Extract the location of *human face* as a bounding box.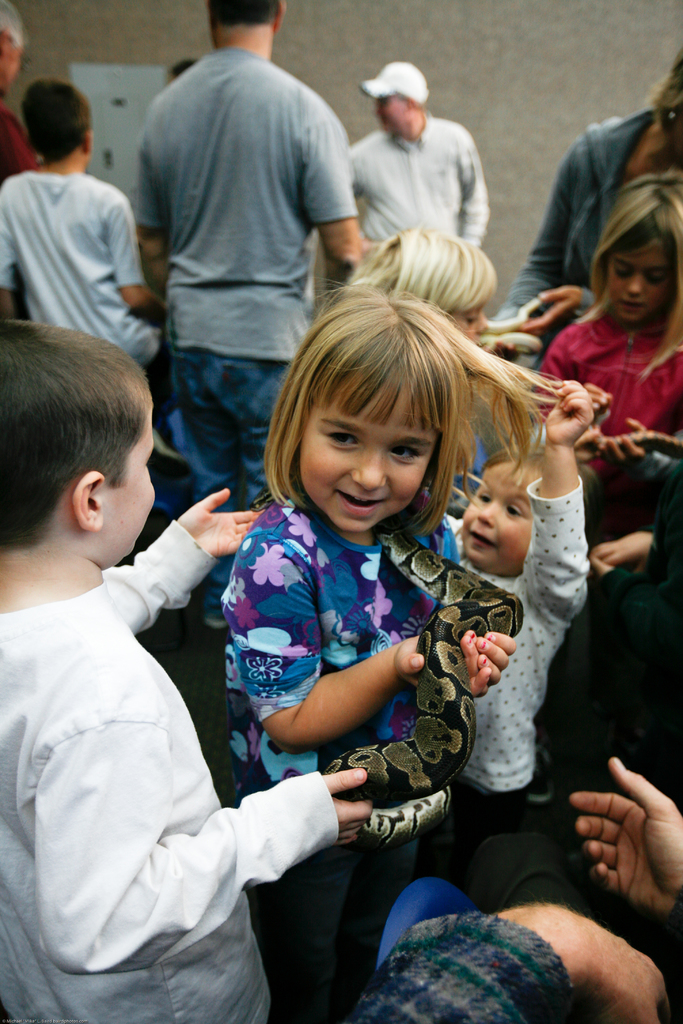
(left=370, top=94, right=417, bottom=138).
